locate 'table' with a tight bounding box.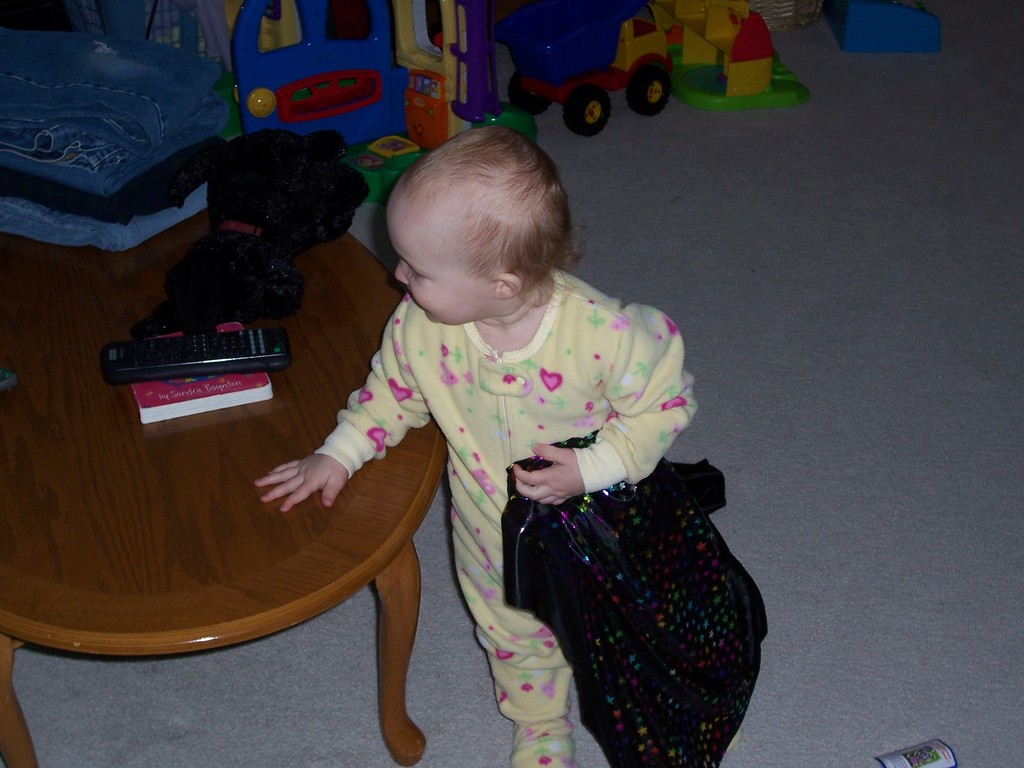
box(0, 267, 426, 662).
